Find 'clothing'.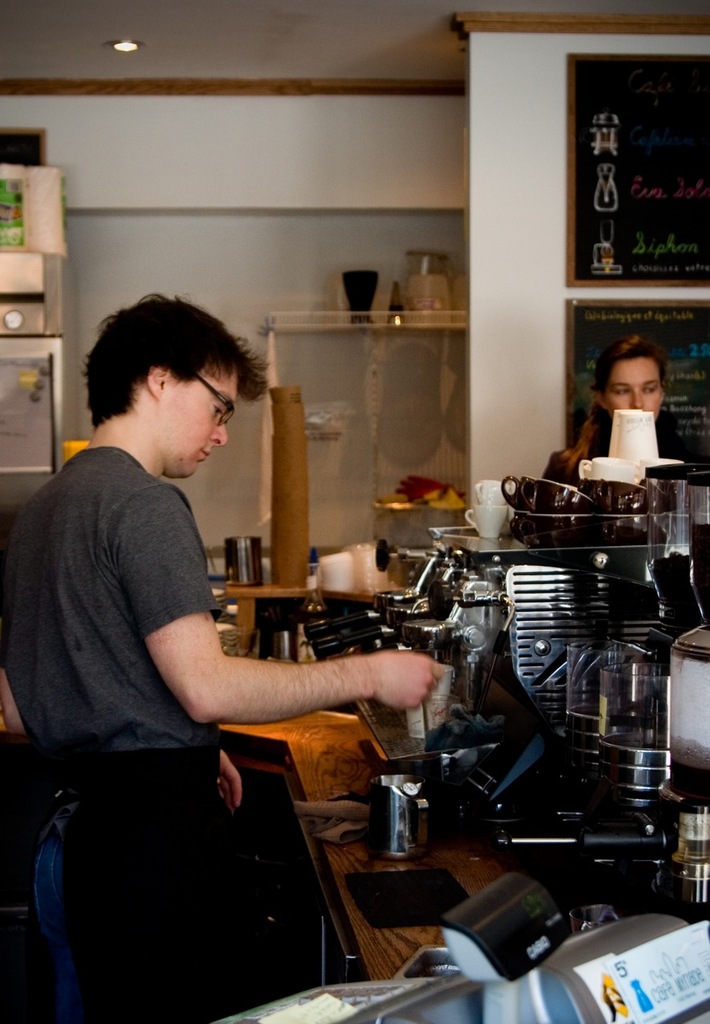
rect(536, 443, 683, 505).
